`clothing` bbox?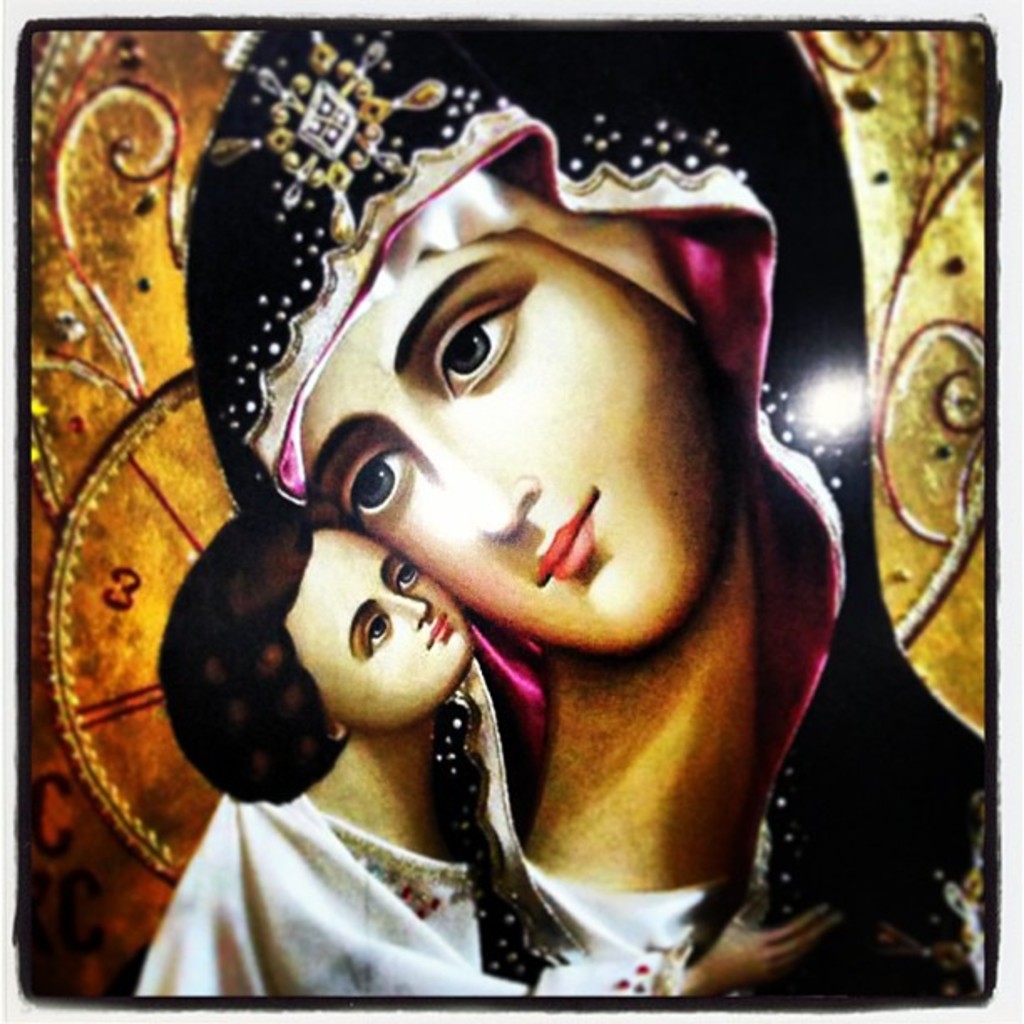
rect(187, 15, 986, 986)
